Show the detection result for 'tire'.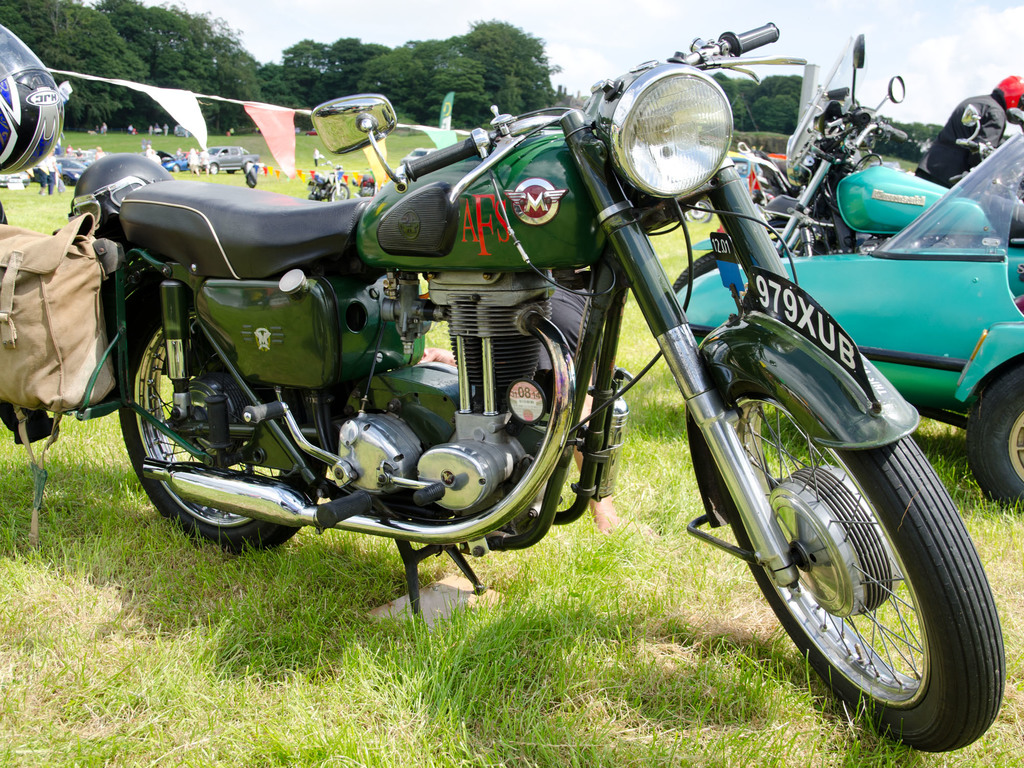
box=[672, 247, 743, 293].
